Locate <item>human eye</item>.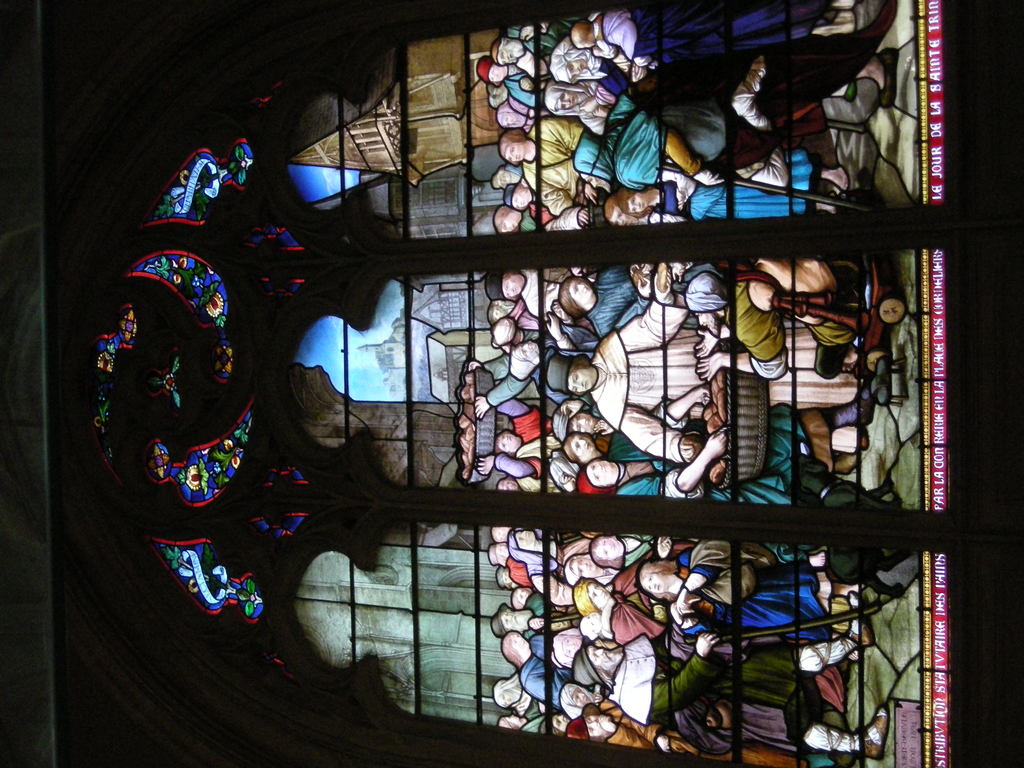
Bounding box: (left=619, top=212, right=623, bottom=216).
